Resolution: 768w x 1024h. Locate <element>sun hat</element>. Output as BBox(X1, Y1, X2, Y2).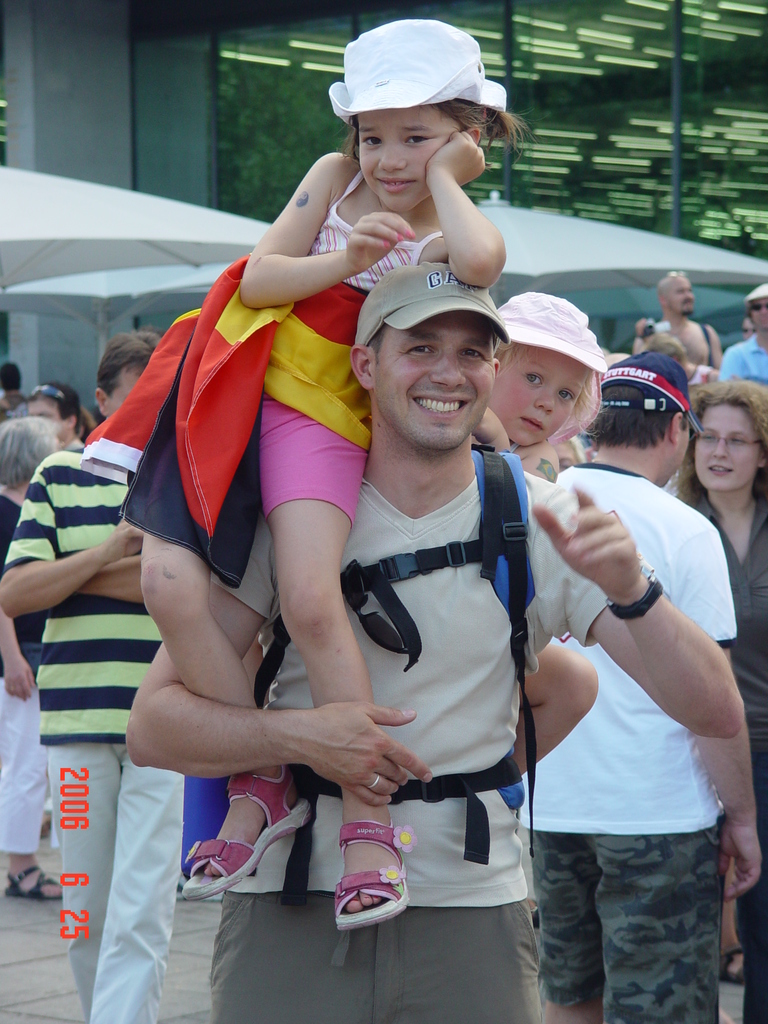
BBox(495, 287, 607, 371).
